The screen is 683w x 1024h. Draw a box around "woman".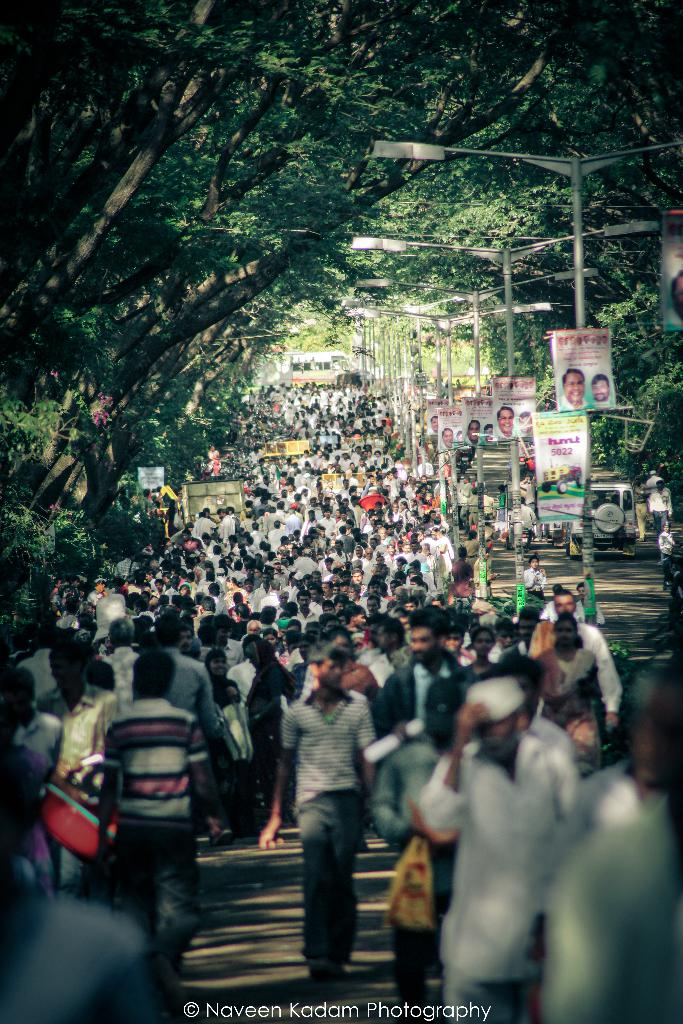
238,639,294,804.
